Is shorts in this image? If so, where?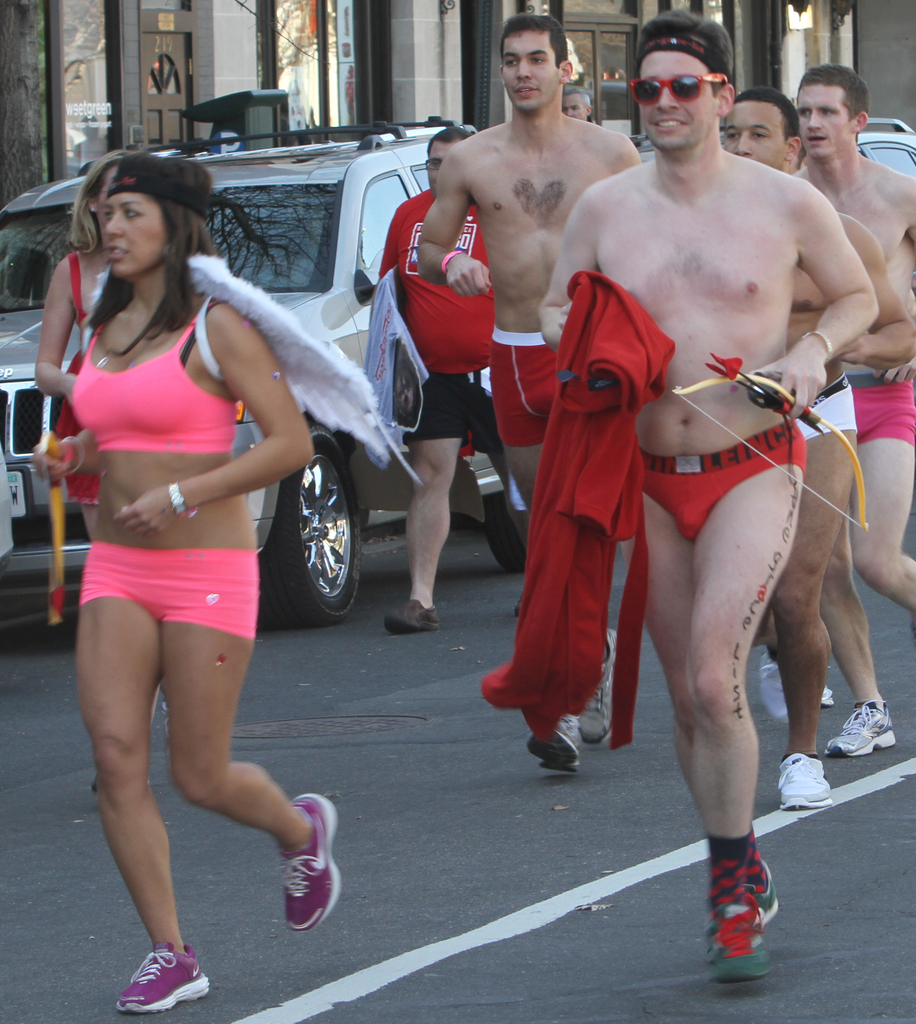
Yes, at (x1=62, y1=529, x2=280, y2=671).
